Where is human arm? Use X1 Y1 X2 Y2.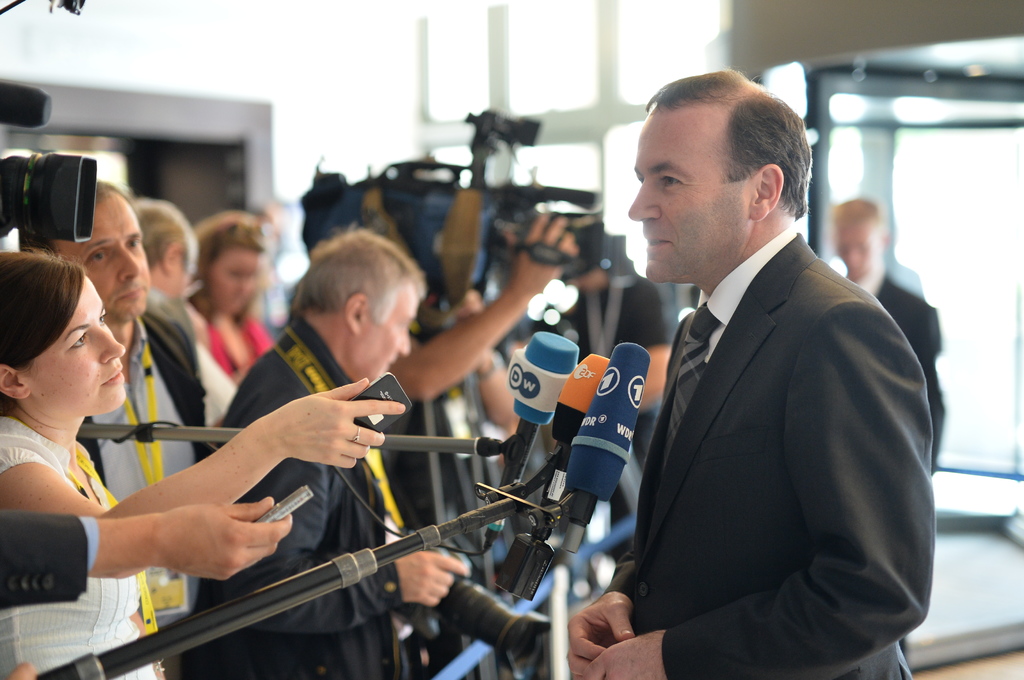
0 374 408 577.
